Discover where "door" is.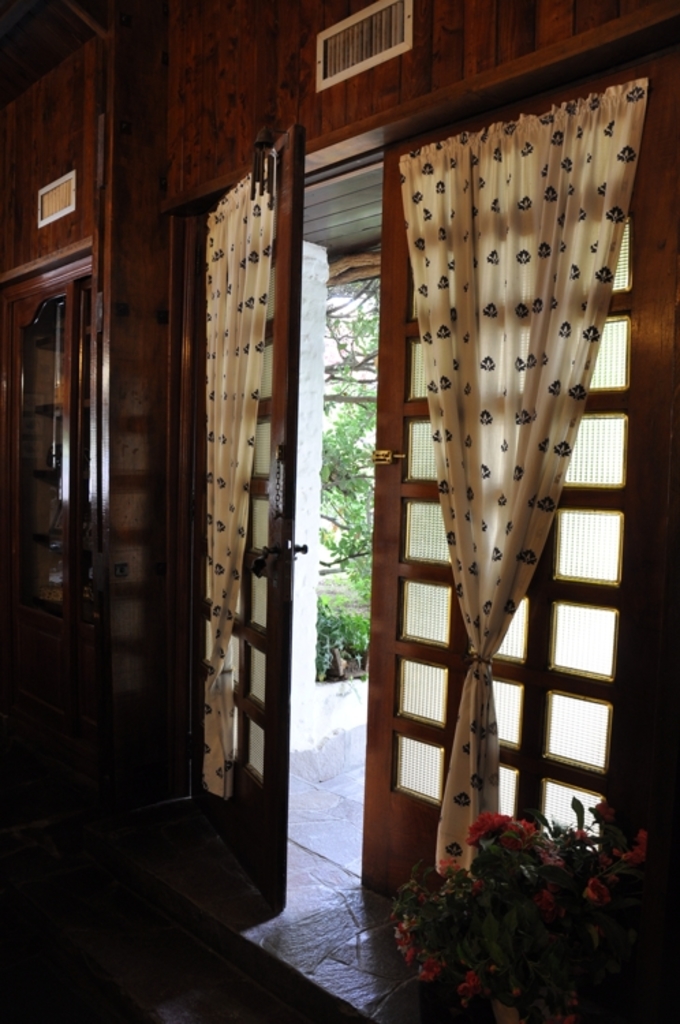
Discovered at 147 45 292 942.
